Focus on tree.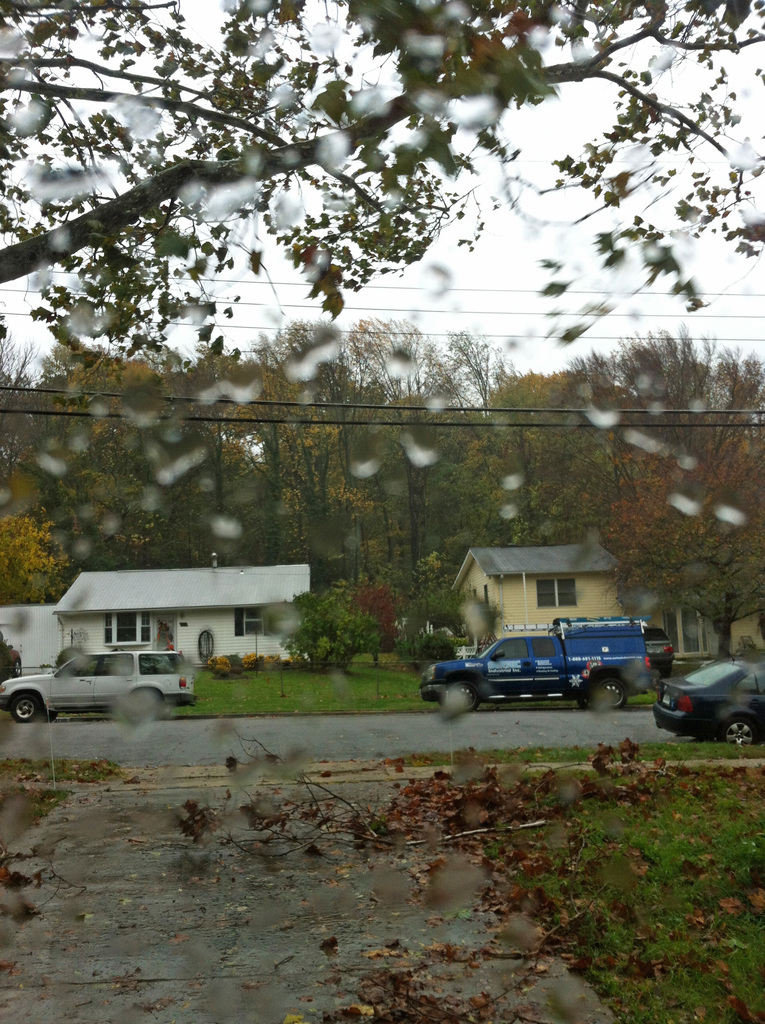
Focused at left=0, top=0, right=764, bottom=540.
